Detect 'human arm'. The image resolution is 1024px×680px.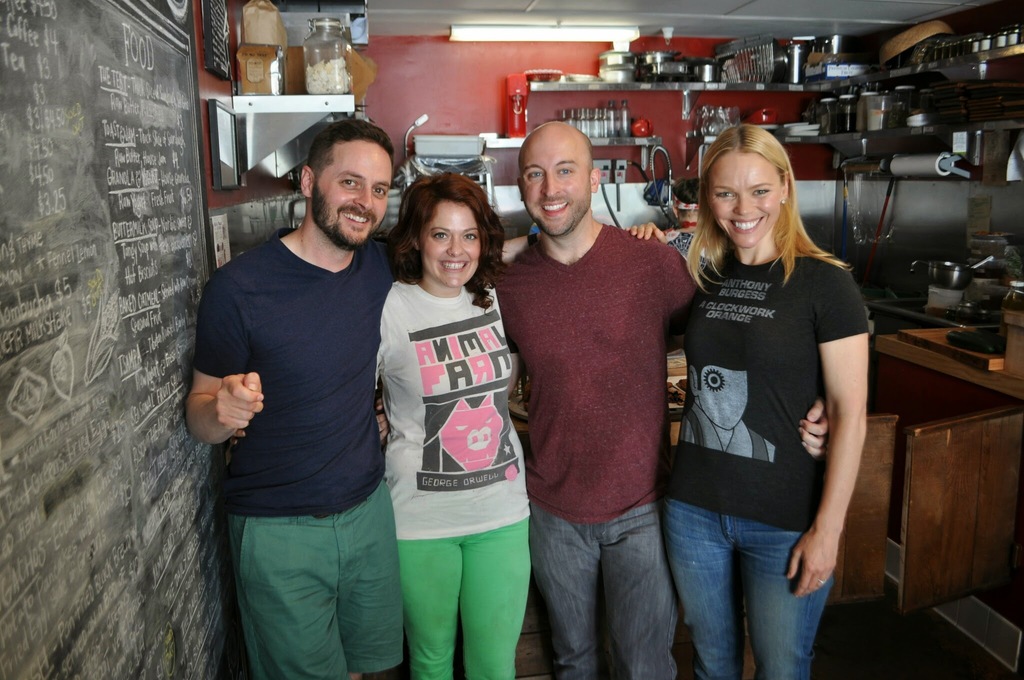
Rect(670, 242, 831, 463).
